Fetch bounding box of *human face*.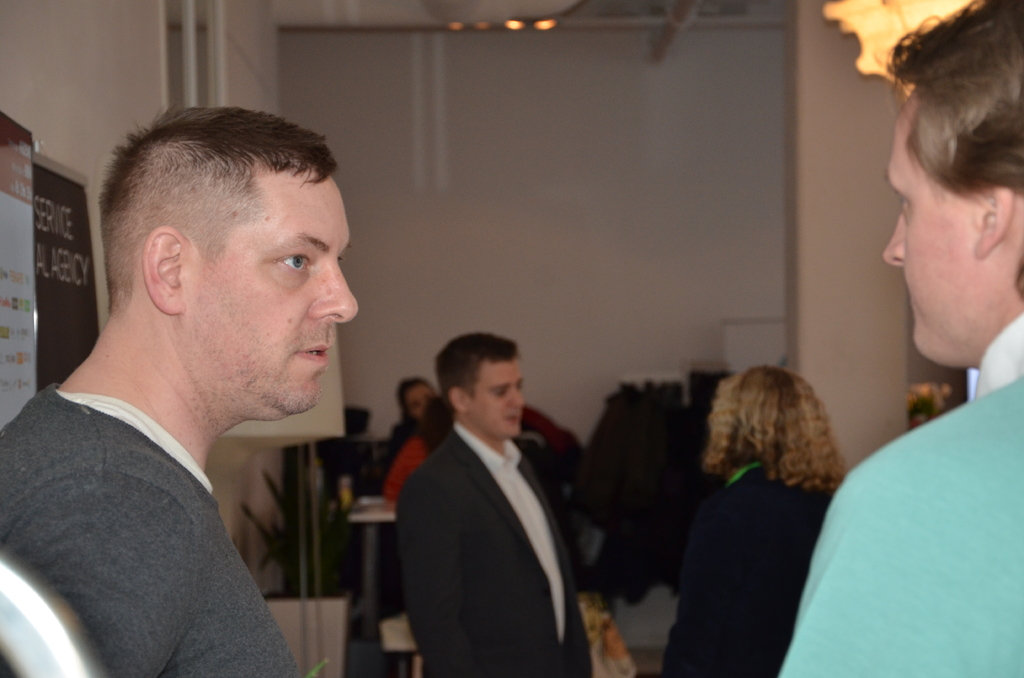
Bbox: 881,85,985,371.
